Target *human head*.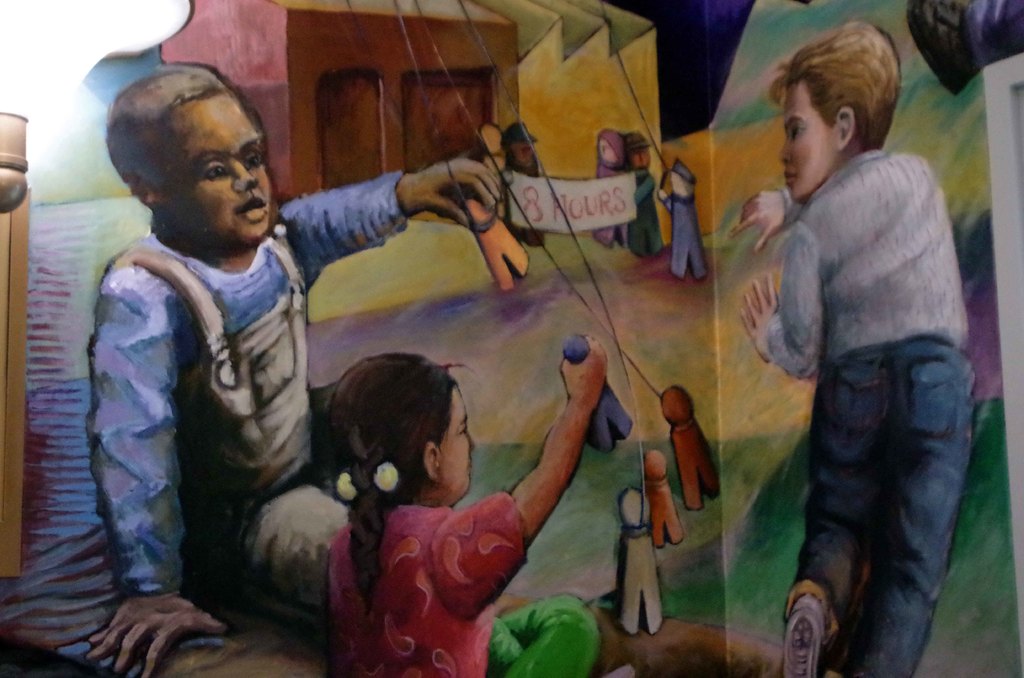
Target region: box=[766, 18, 900, 205].
